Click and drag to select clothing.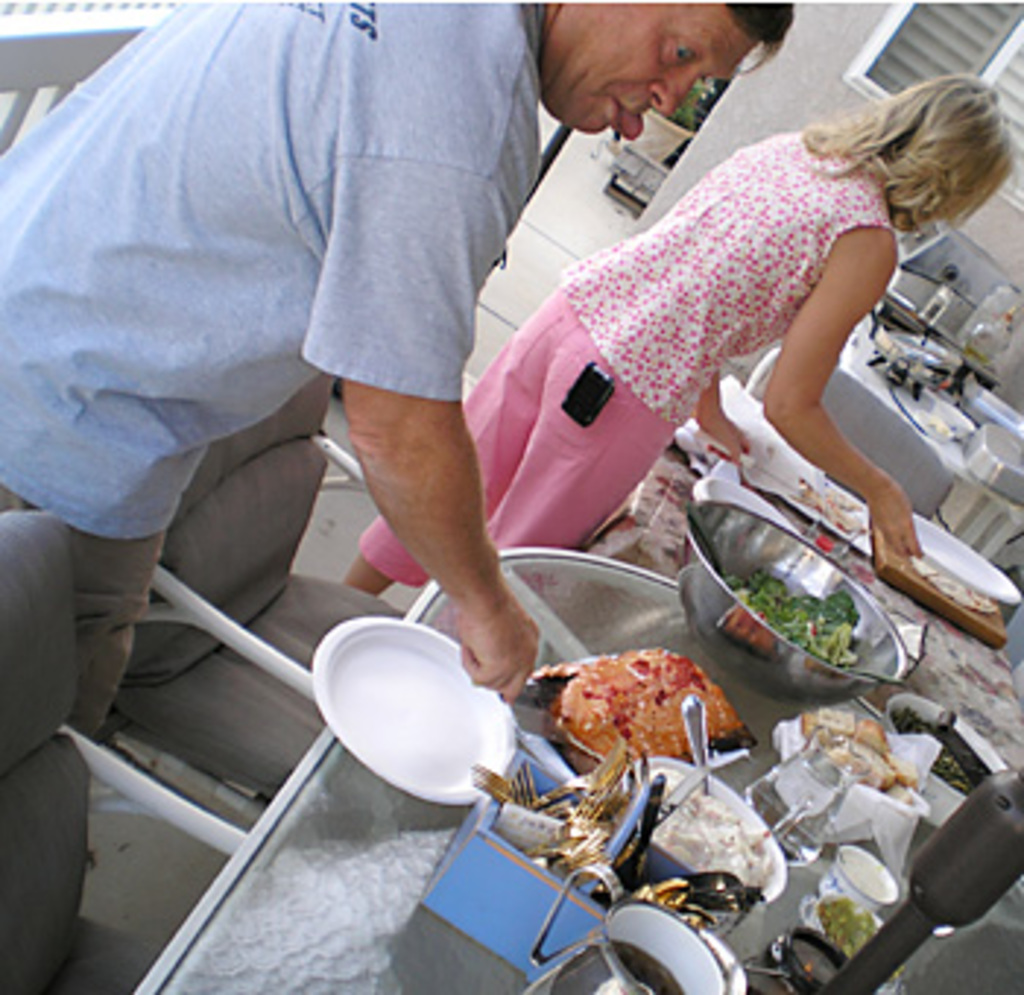
Selection: crop(360, 114, 892, 594).
